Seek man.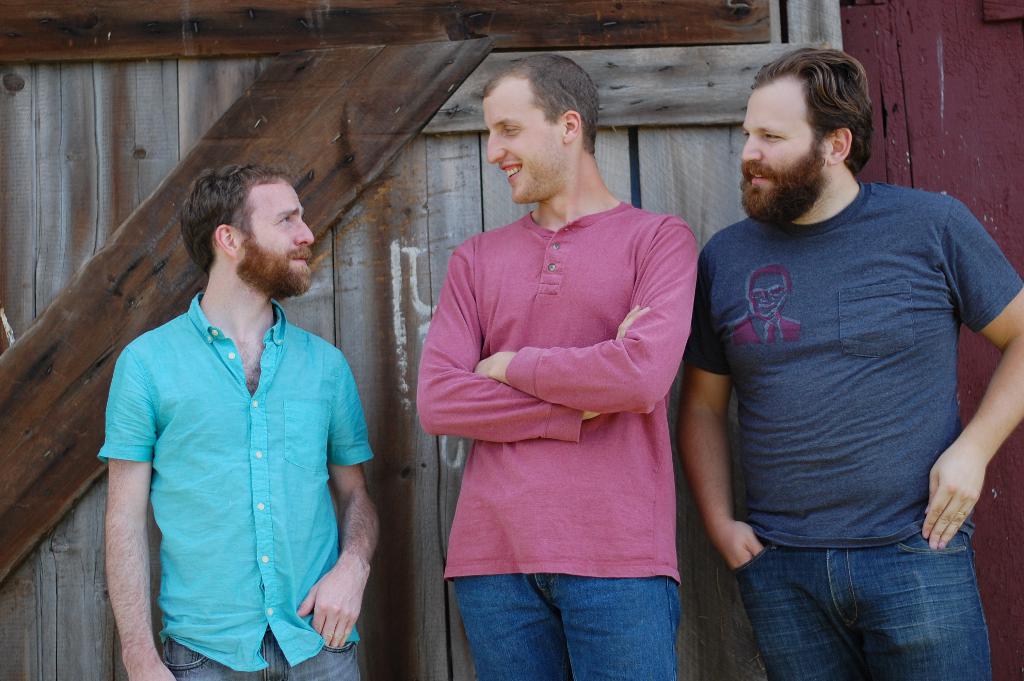
x1=99 y1=134 x2=385 y2=677.
